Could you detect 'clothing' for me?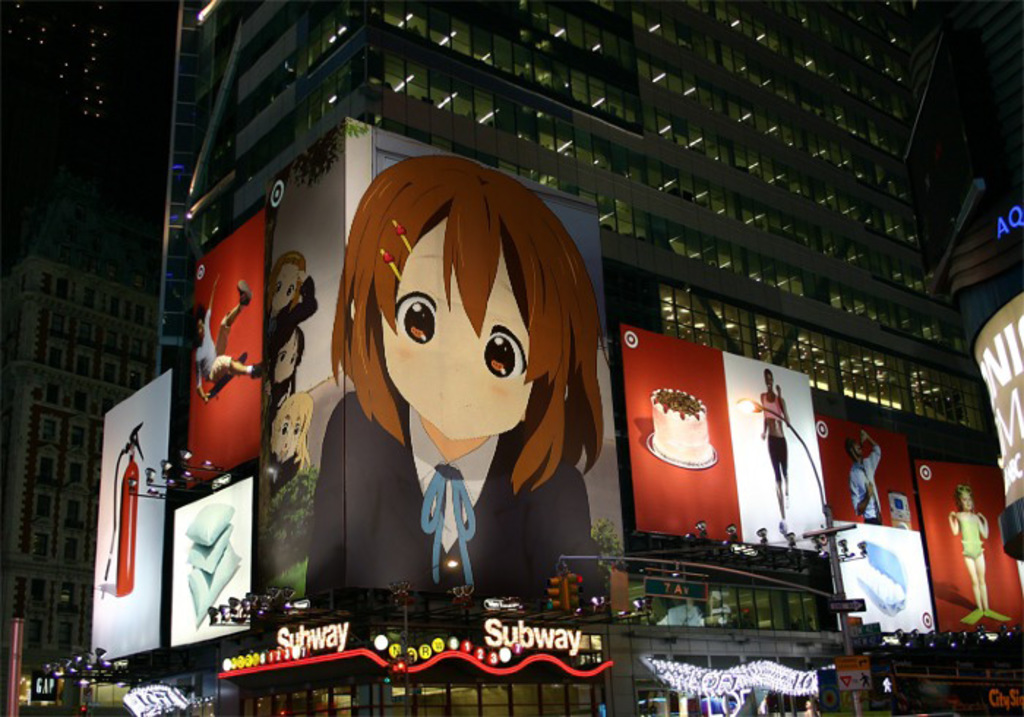
Detection result: <region>265, 269, 310, 376</region>.
